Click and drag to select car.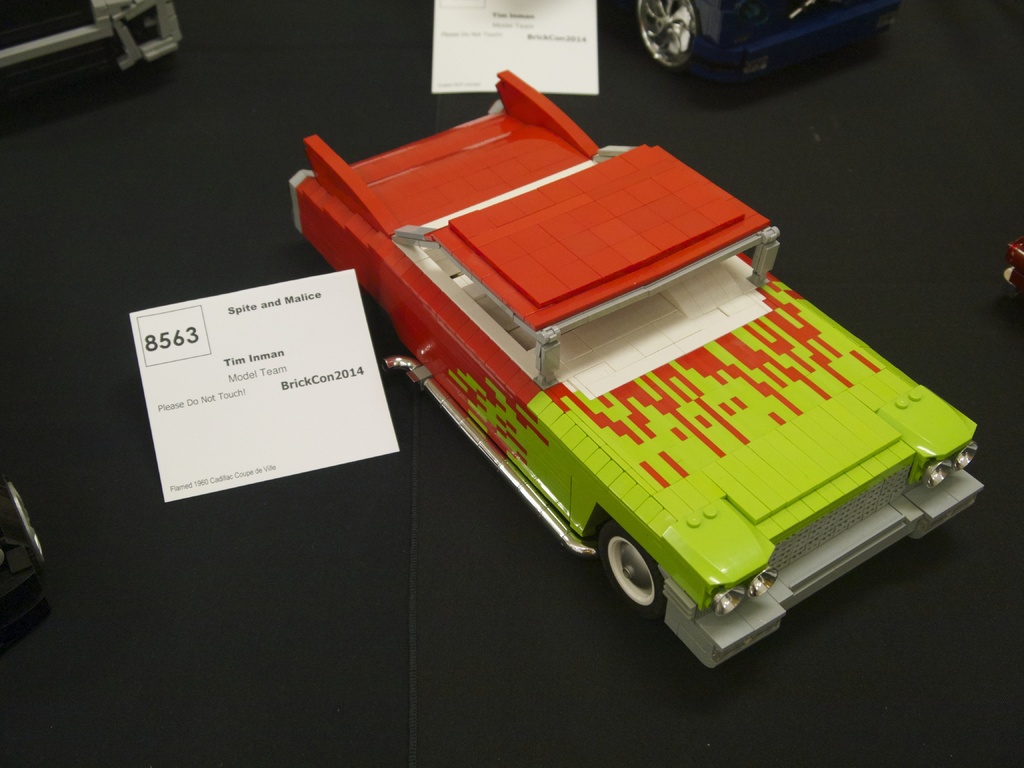
Selection: Rect(285, 63, 985, 676).
